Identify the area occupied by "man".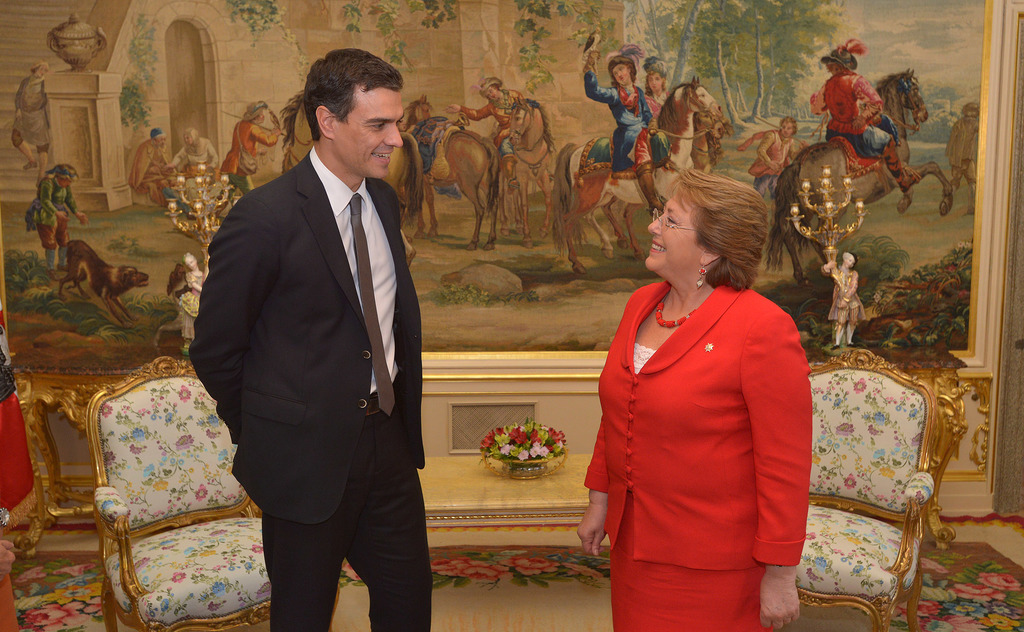
Area: [x1=33, y1=166, x2=87, y2=282].
